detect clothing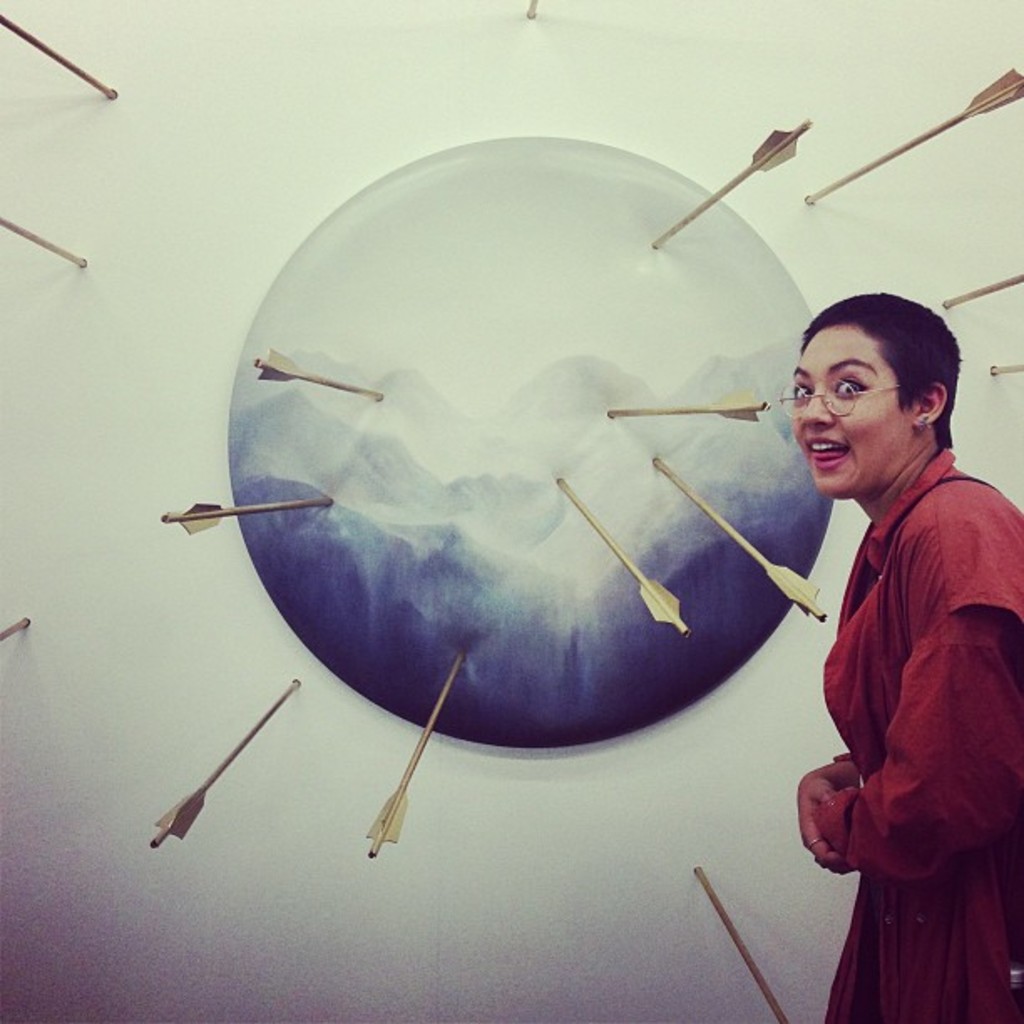
803/392/1019/950
